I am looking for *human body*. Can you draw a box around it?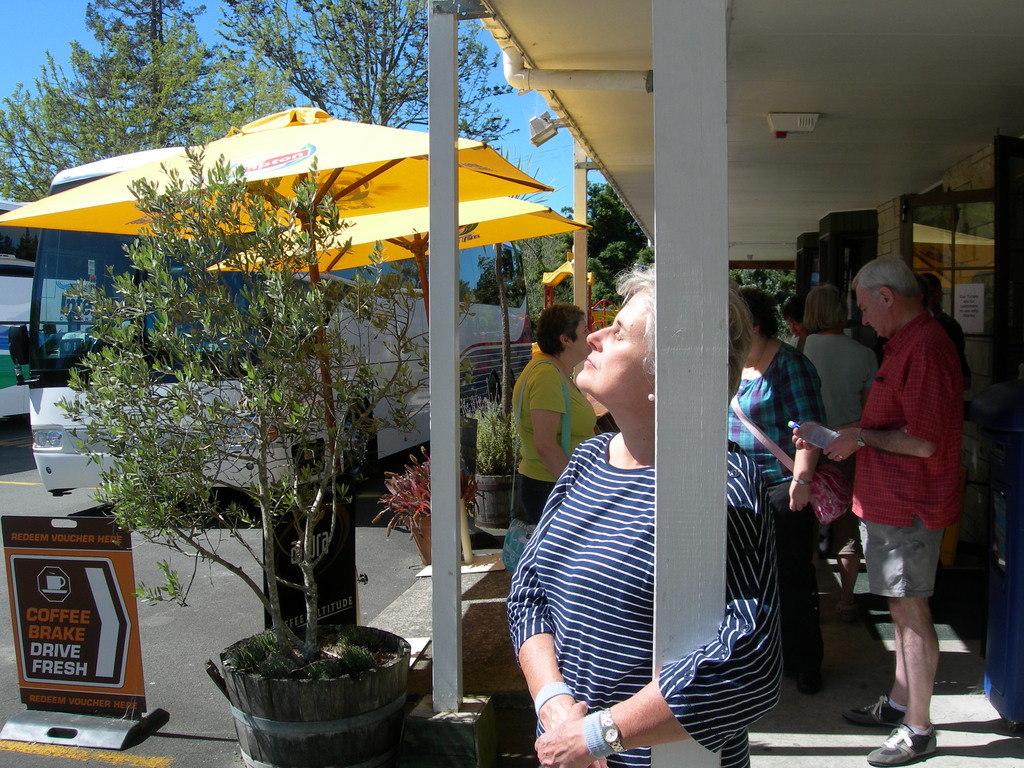
Sure, the bounding box is left=834, top=230, right=982, bottom=767.
